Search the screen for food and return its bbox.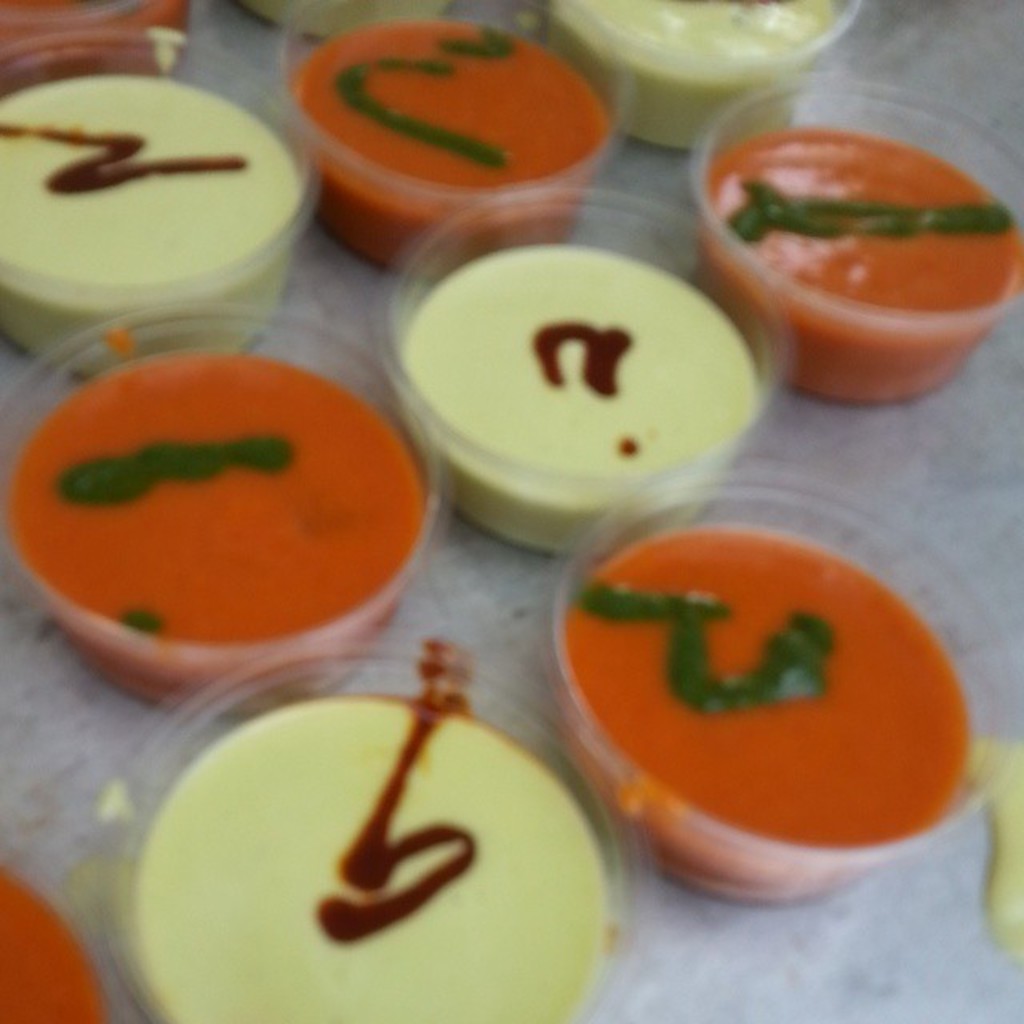
Found: [8, 331, 461, 670].
